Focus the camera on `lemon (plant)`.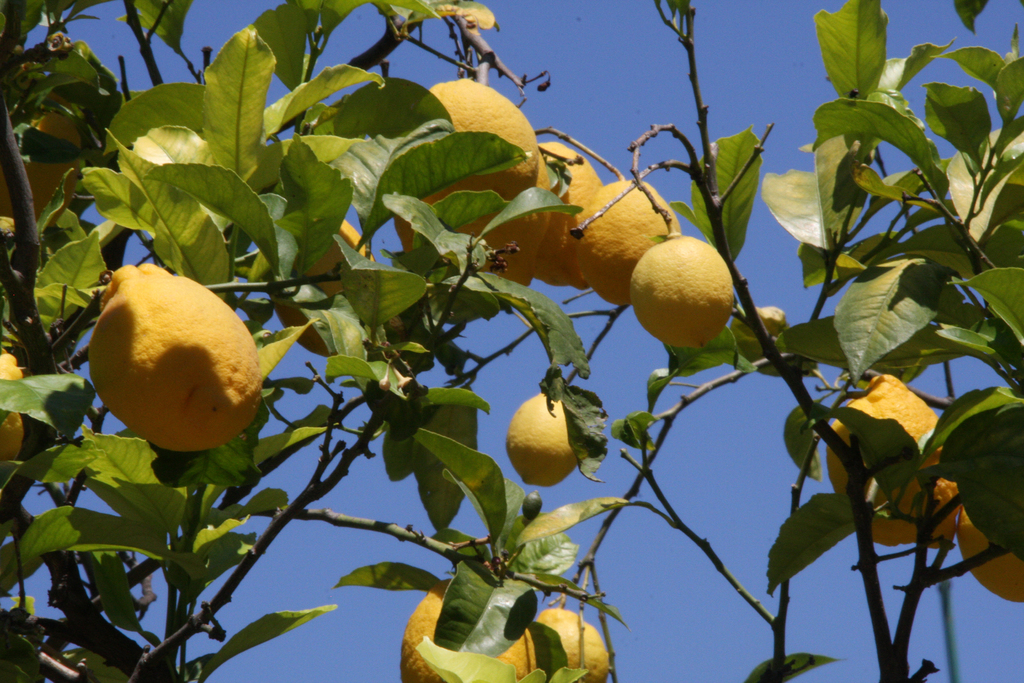
Focus region: [0, 353, 28, 463].
